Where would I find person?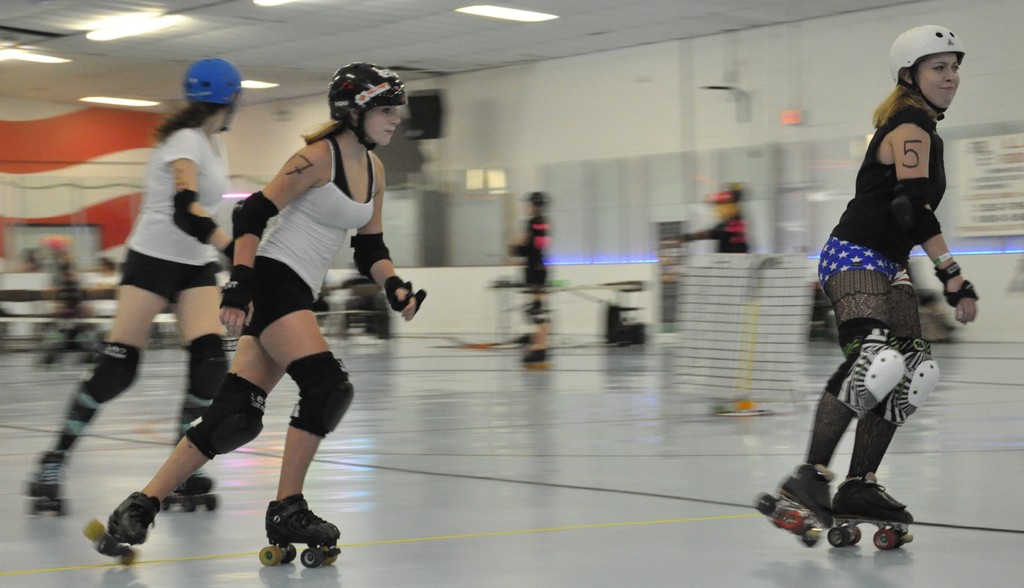
At select_region(509, 186, 550, 362).
